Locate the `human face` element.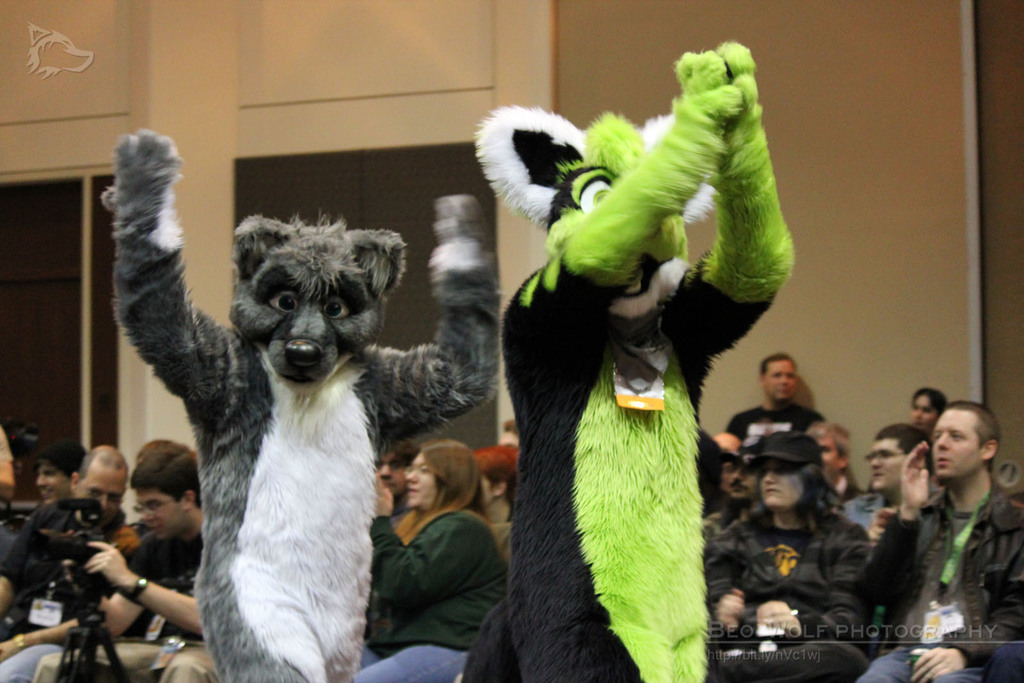
Element bbox: [863, 429, 906, 486].
